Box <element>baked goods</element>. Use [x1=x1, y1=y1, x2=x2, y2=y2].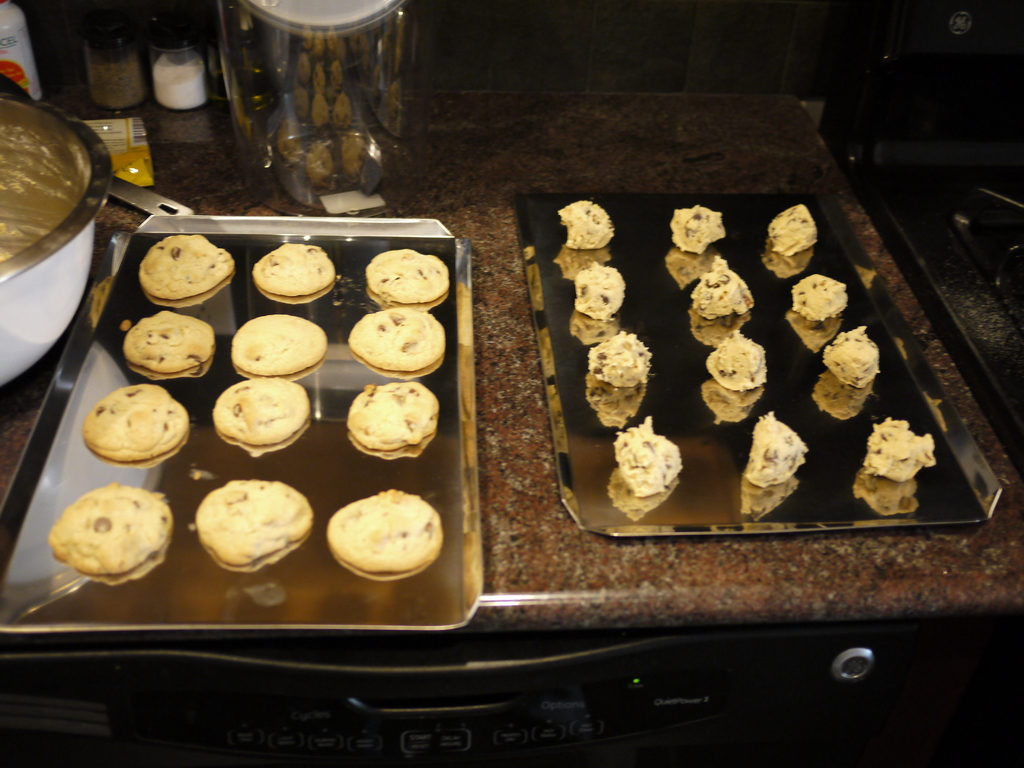
[x1=796, y1=278, x2=846, y2=323].
